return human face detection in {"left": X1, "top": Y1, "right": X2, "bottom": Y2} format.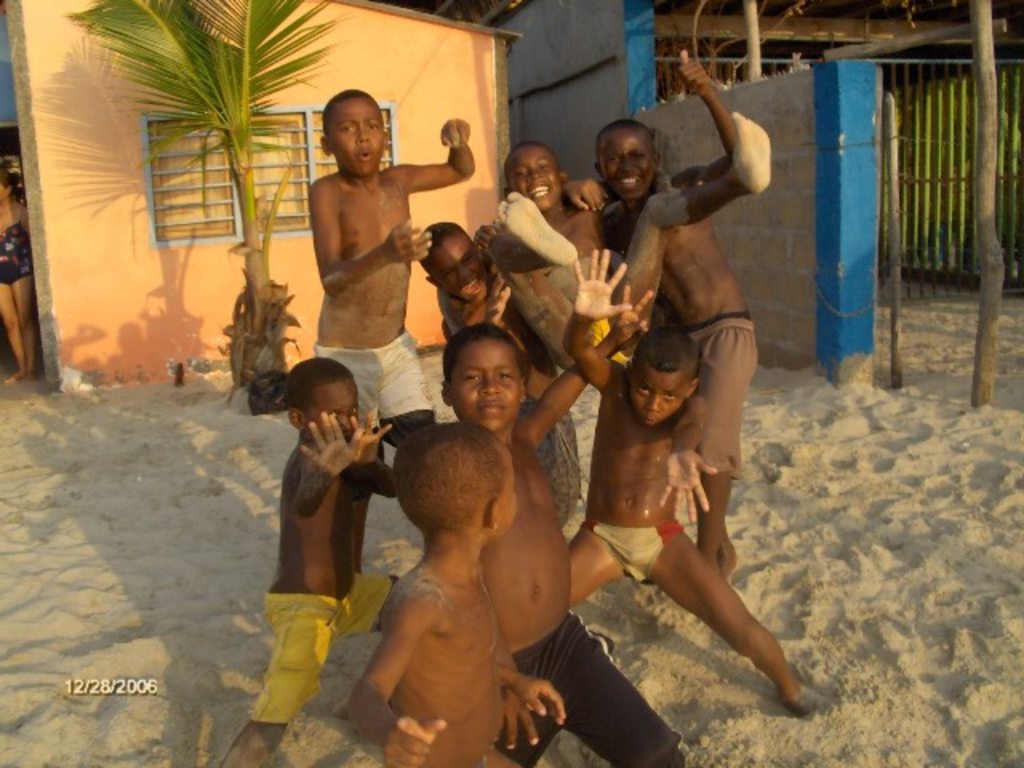
{"left": 422, "top": 226, "right": 483, "bottom": 306}.
